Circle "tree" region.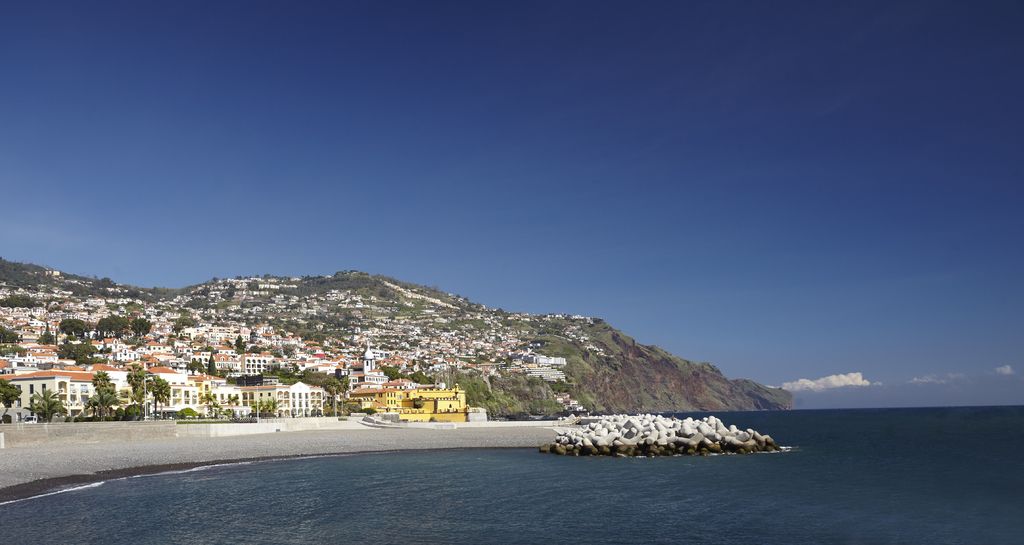
Region: <box>93,313,129,339</box>.
